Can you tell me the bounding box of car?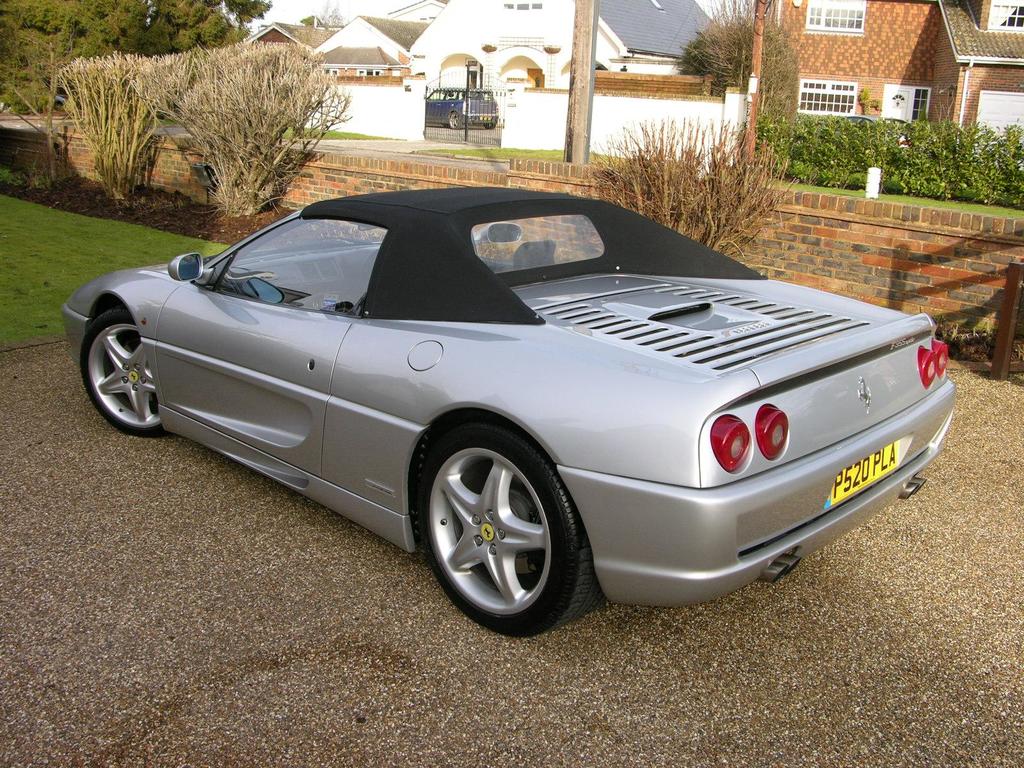
(x1=424, y1=78, x2=499, y2=131).
